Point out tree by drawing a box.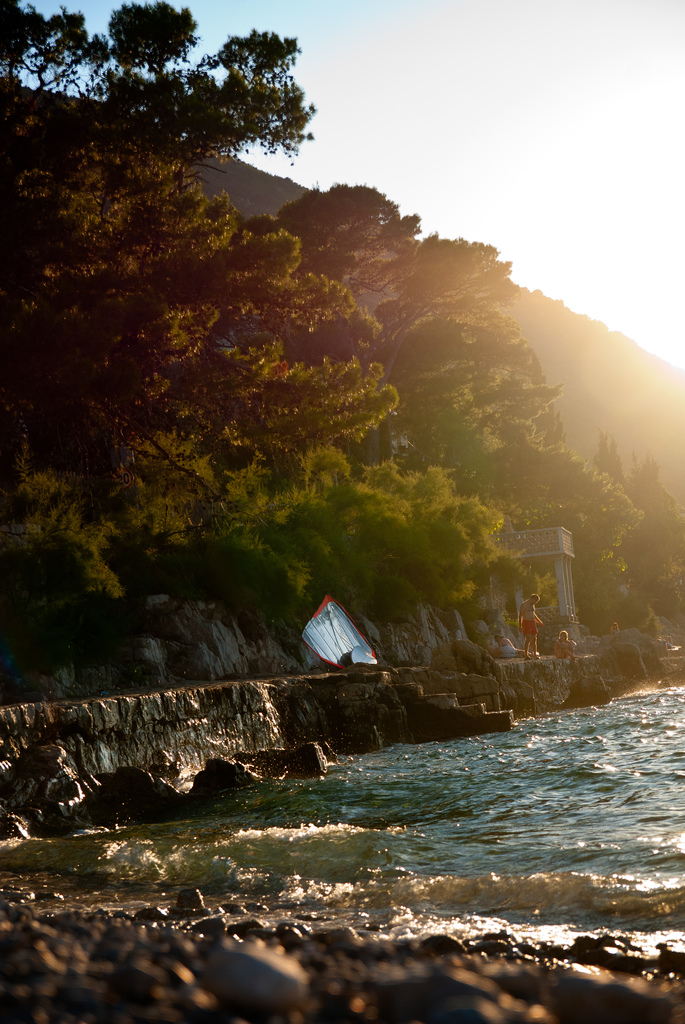
Rect(268, 179, 425, 299).
